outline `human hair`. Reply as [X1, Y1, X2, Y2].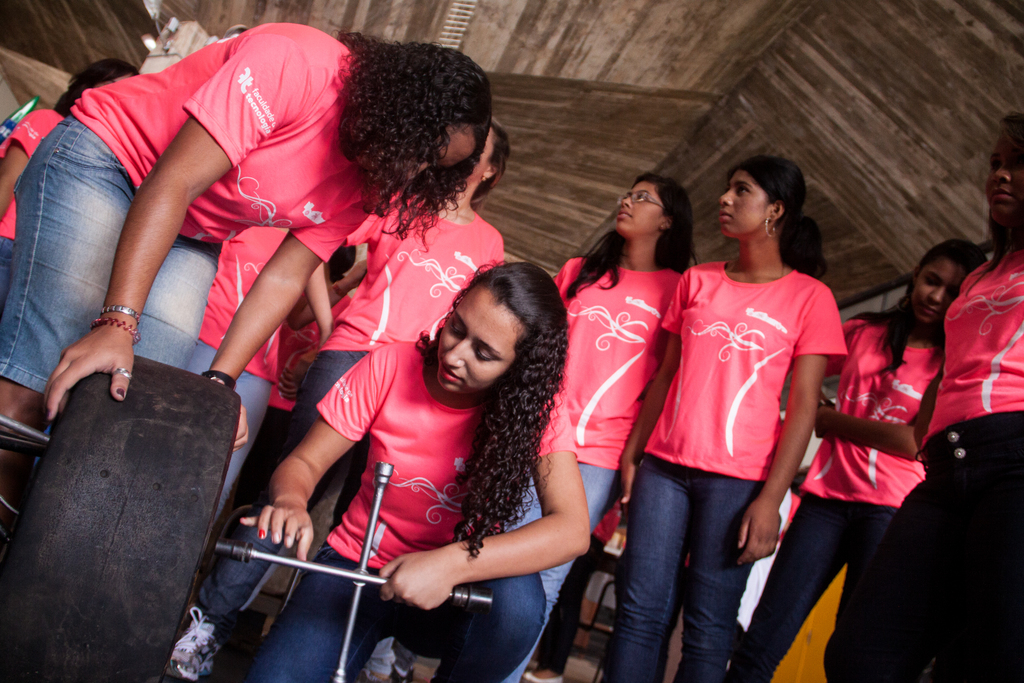
[49, 57, 141, 119].
